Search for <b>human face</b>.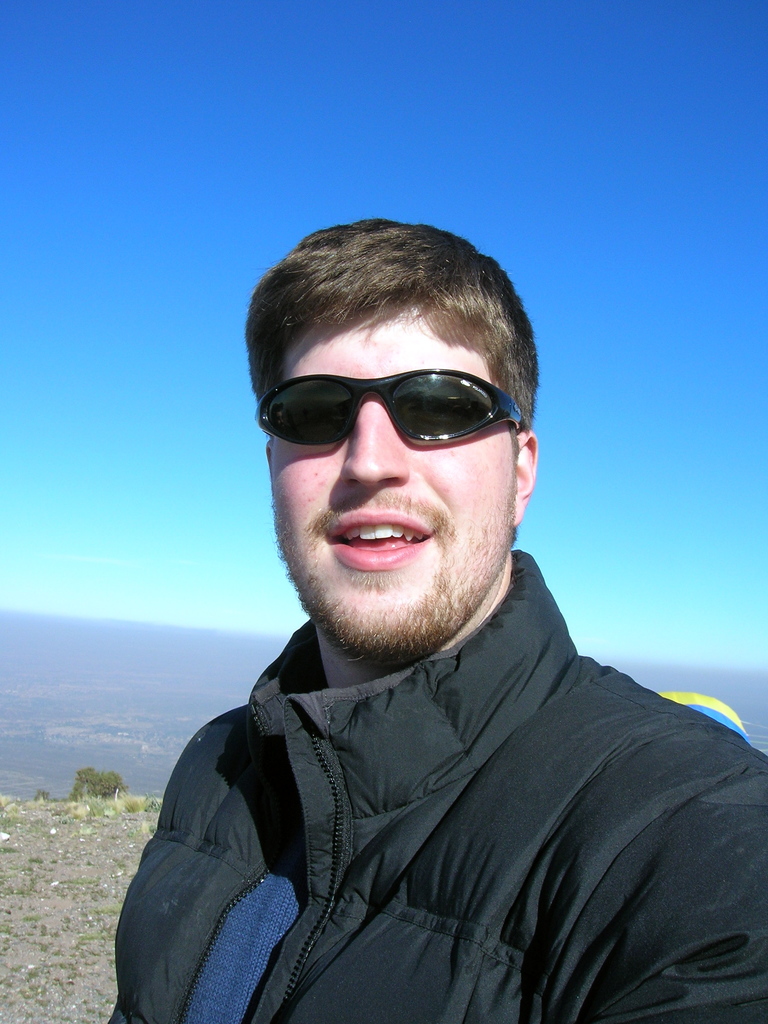
Found at Rect(264, 302, 516, 655).
